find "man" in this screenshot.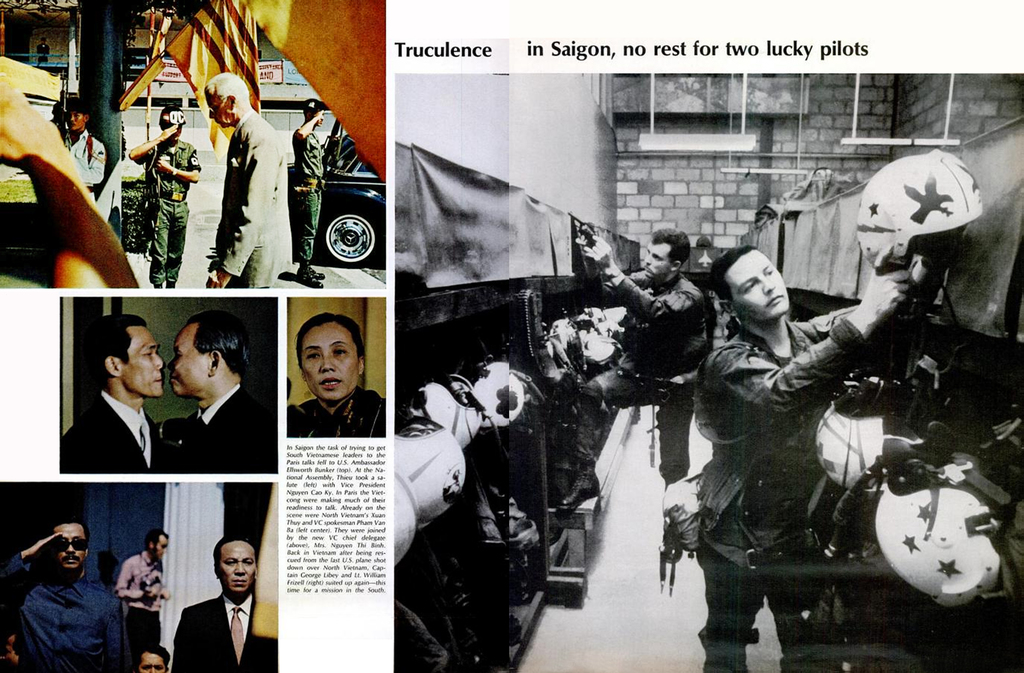
The bounding box for "man" is bbox(0, 517, 131, 672).
